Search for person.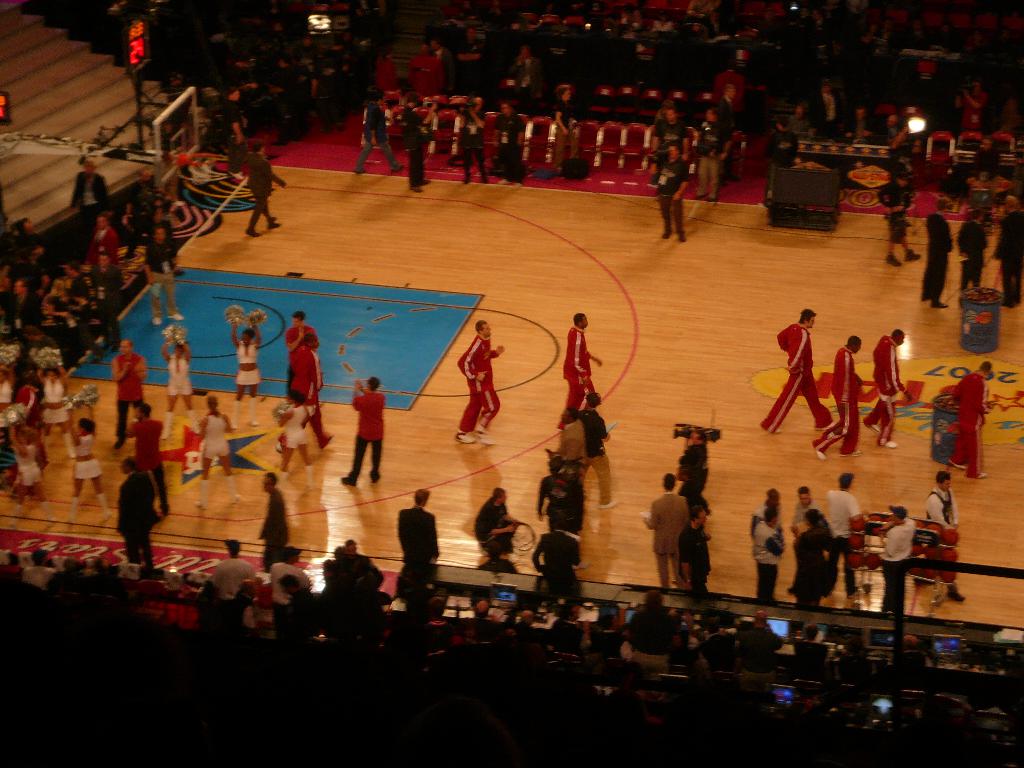
Found at 195,396,244,509.
